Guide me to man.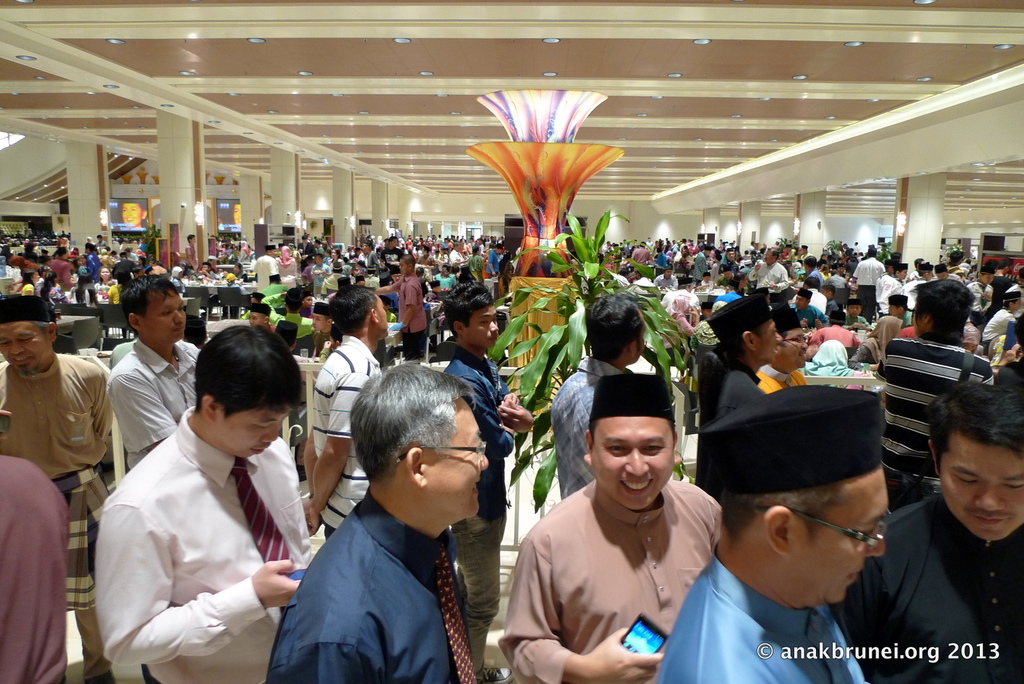
Guidance: (548, 298, 643, 510).
